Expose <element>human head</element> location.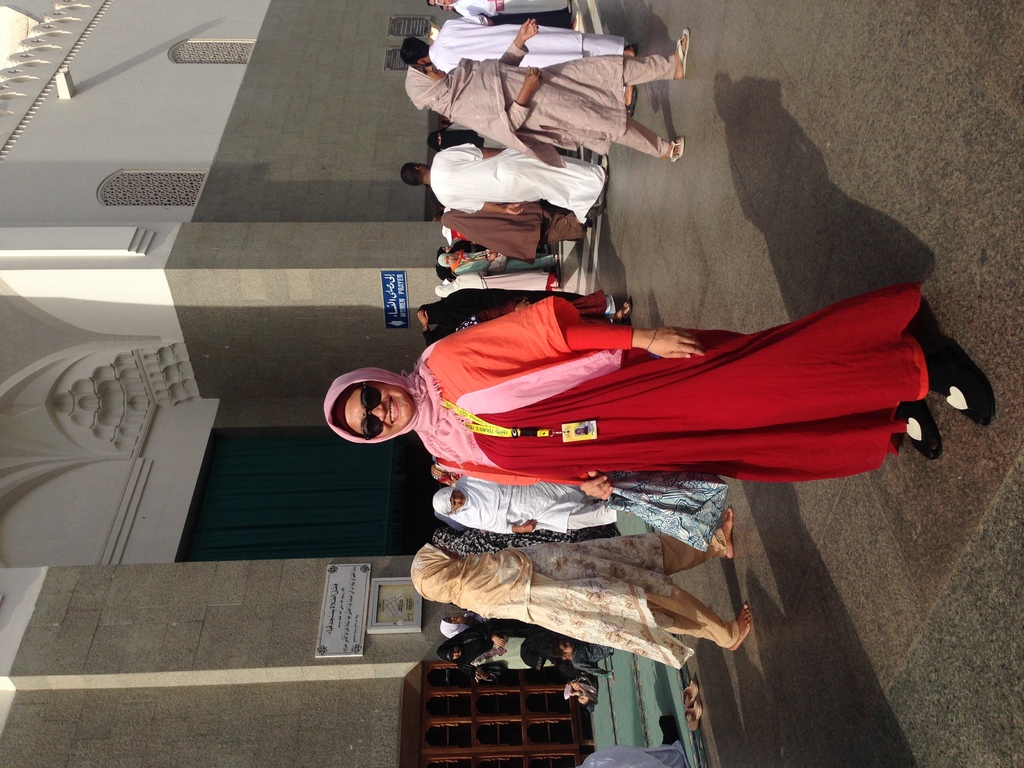
Exposed at 547,641,580,662.
